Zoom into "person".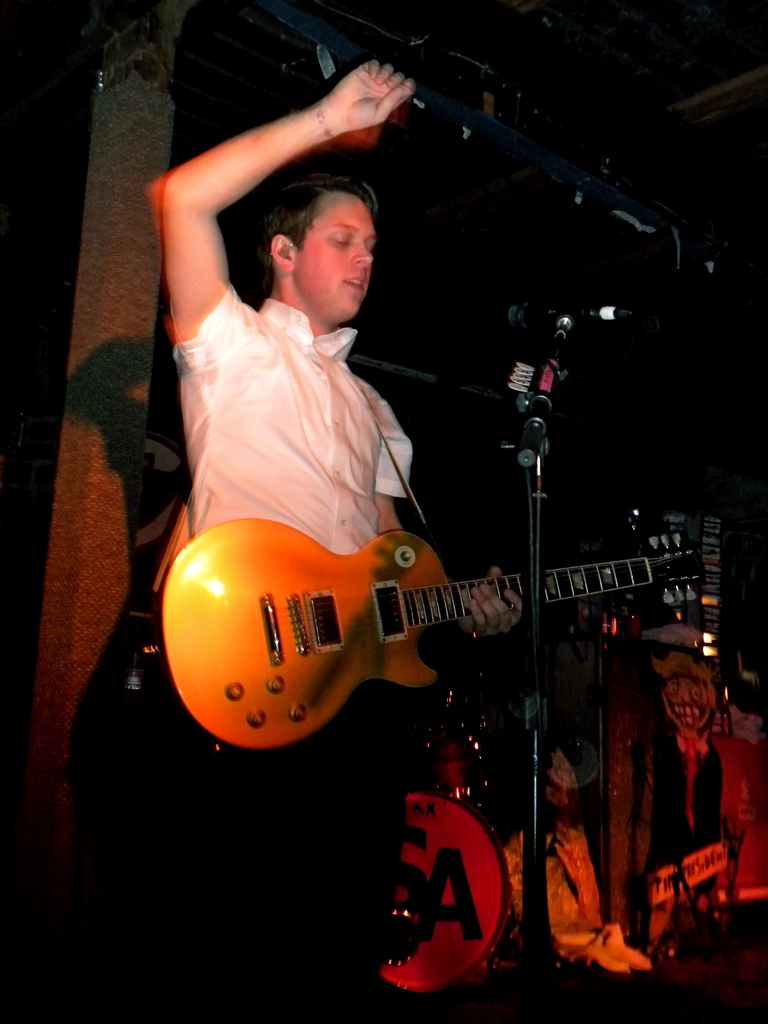
Zoom target: left=145, top=59, right=524, bottom=1023.
